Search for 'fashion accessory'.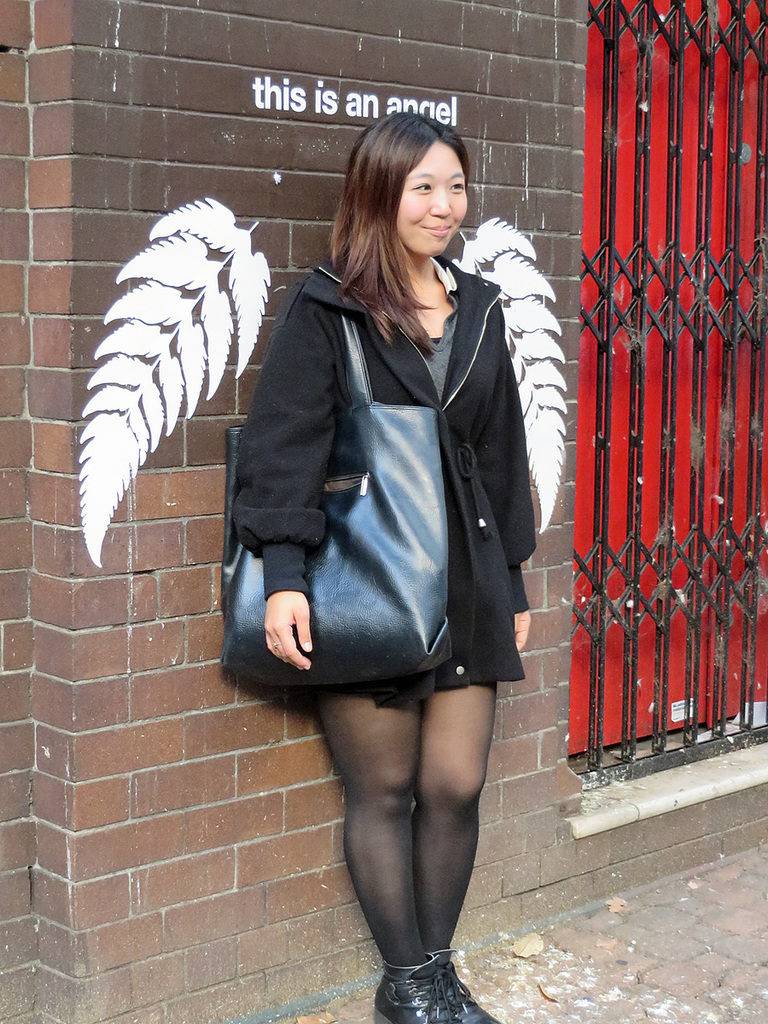
Found at bbox=(218, 247, 456, 697).
